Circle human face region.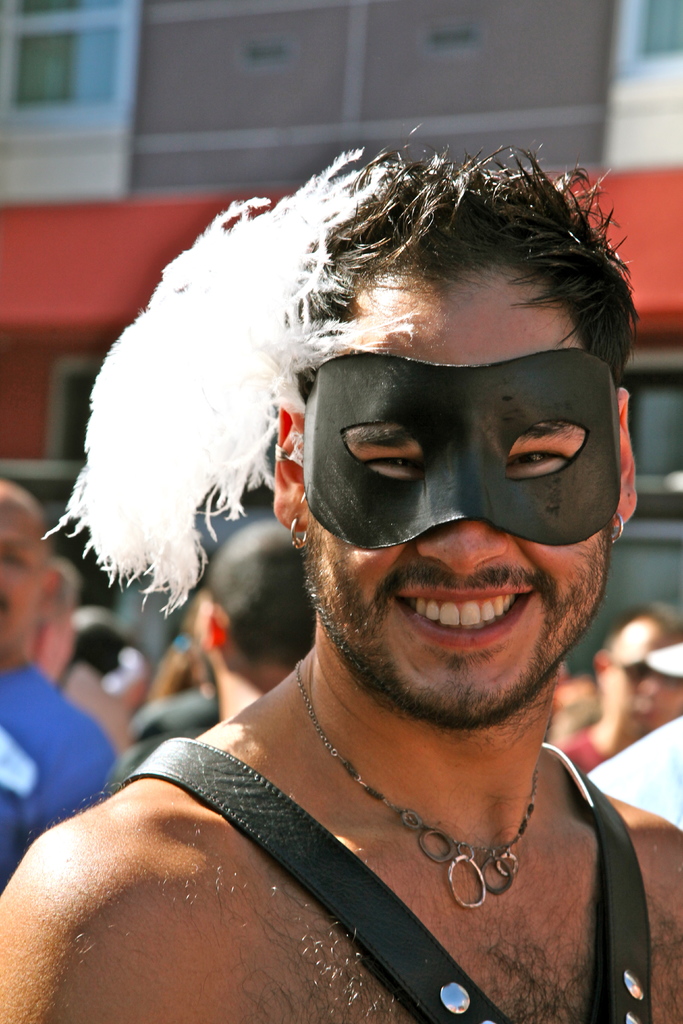
Region: <region>605, 614, 682, 738</region>.
